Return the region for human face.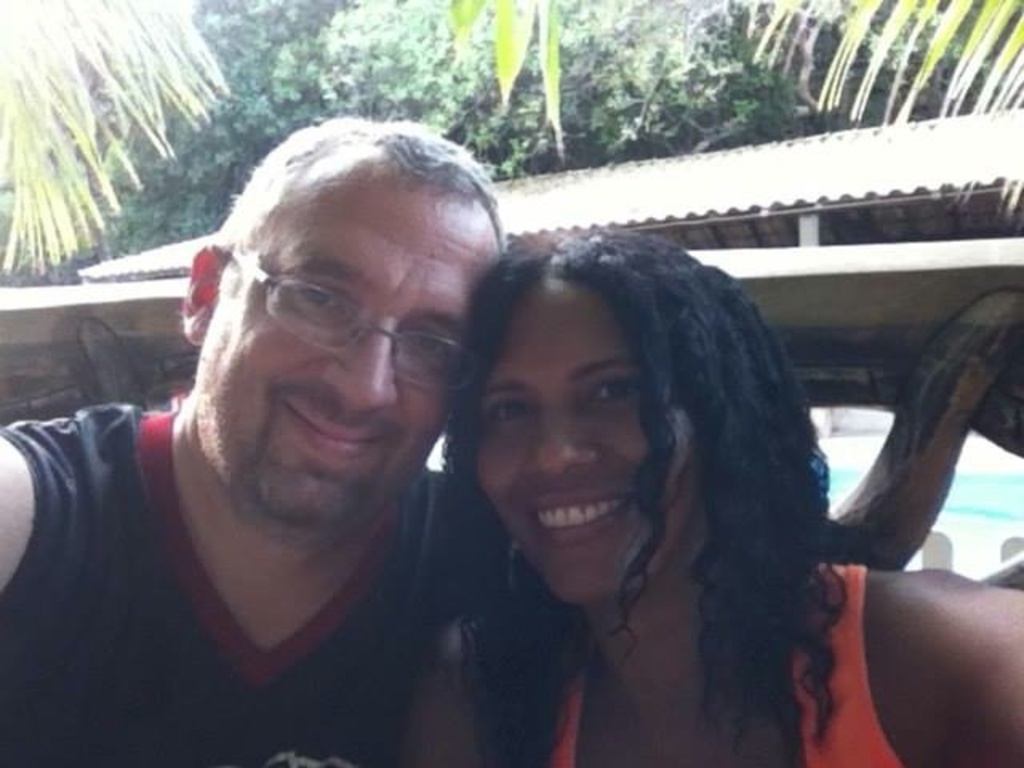
(197, 190, 493, 530).
